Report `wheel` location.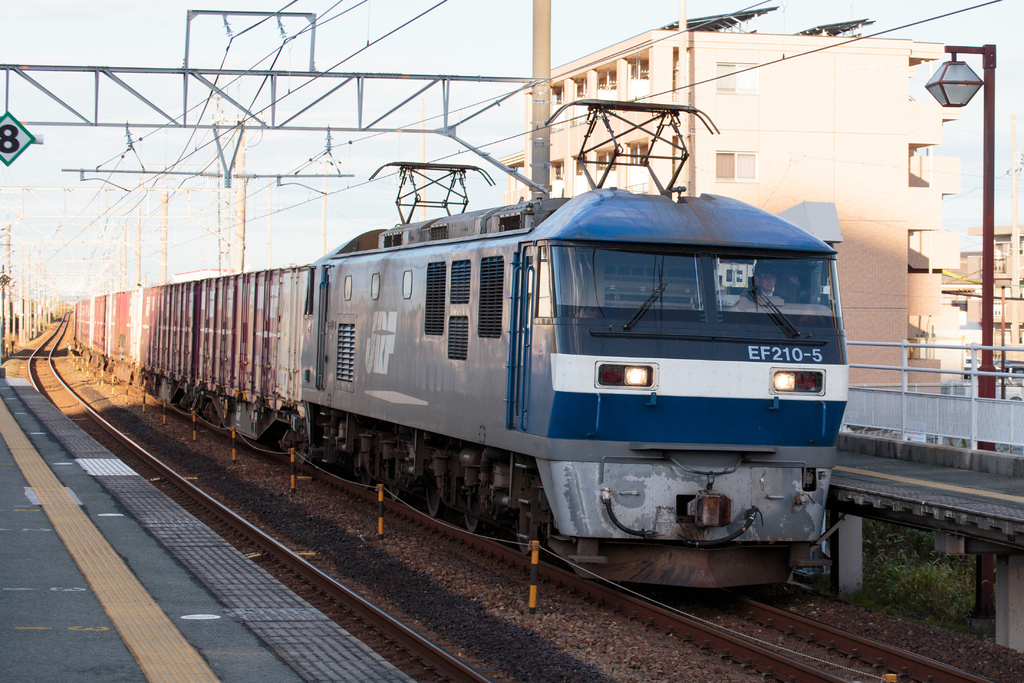
Report: 458,486,490,536.
